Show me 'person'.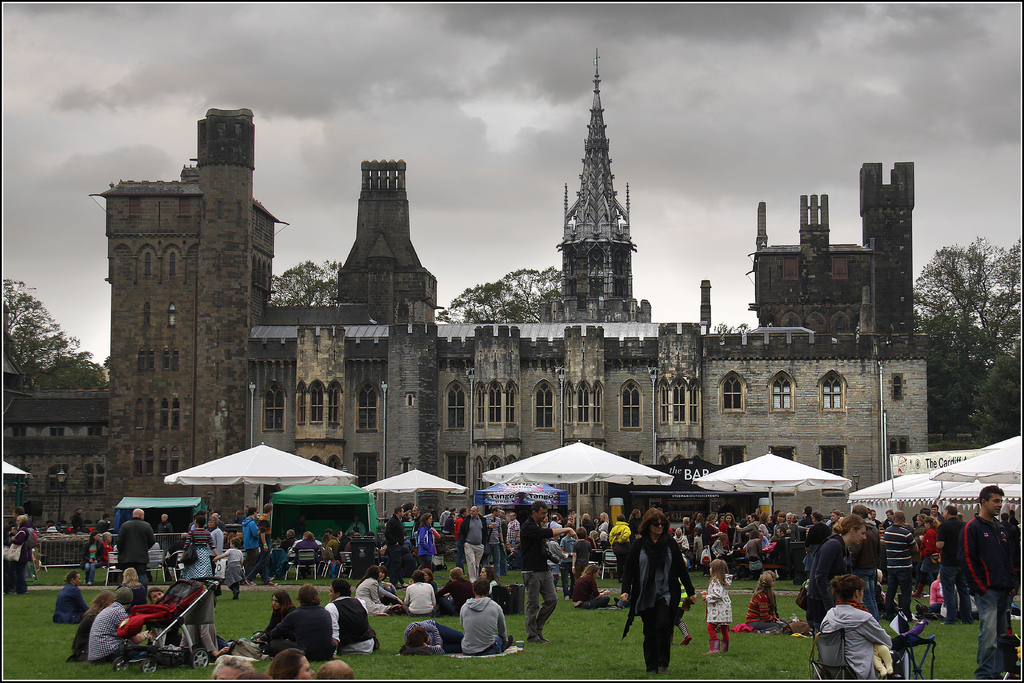
'person' is here: 574/557/614/605.
